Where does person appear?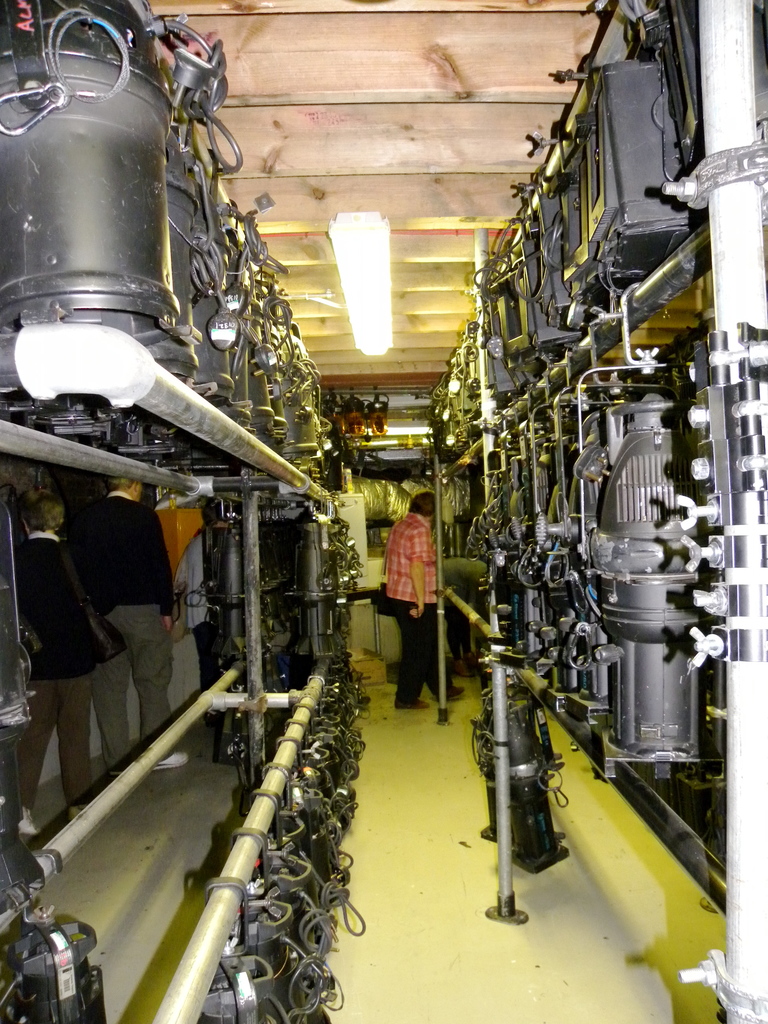
Appears at rect(17, 490, 110, 834).
